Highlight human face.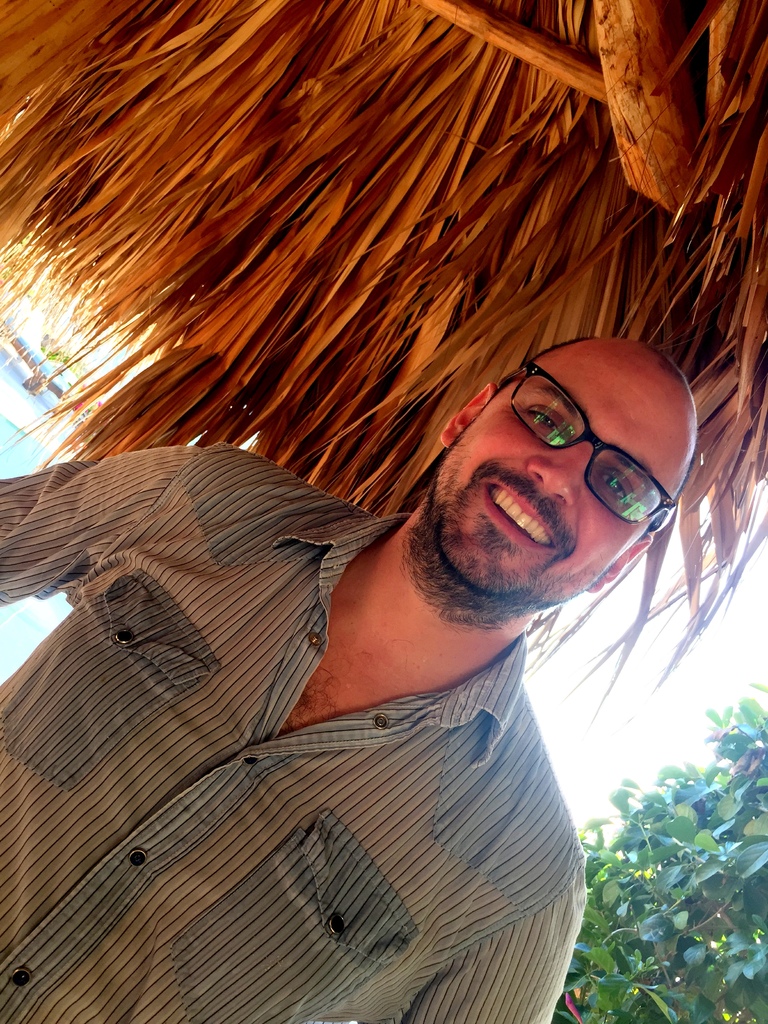
Highlighted region: bbox=[432, 340, 694, 612].
